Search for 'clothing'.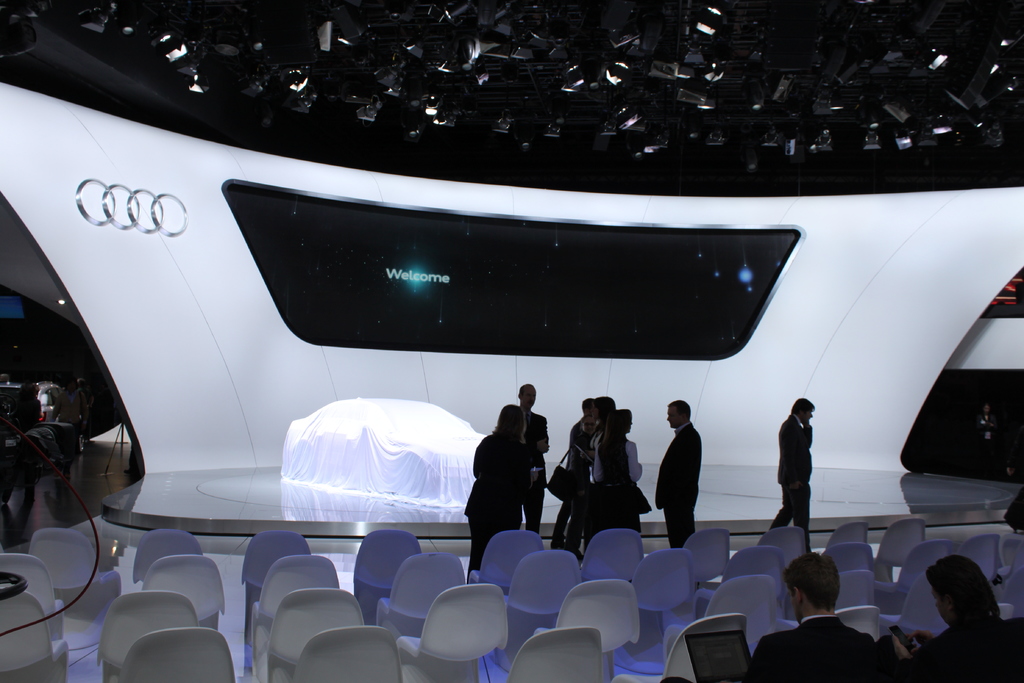
Found at detection(590, 424, 646, 537).
